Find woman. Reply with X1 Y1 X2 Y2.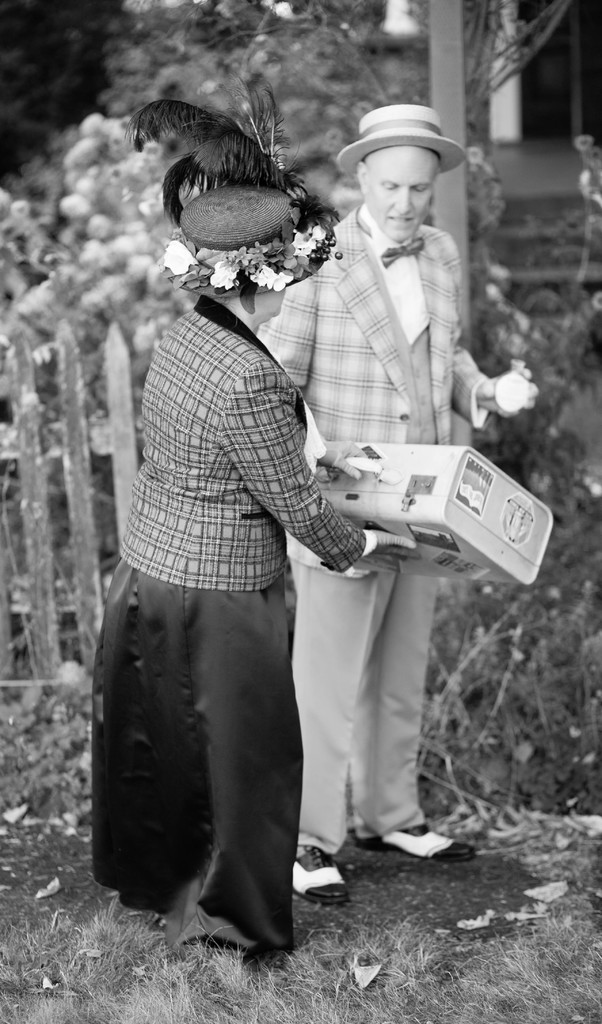
106 76 414 975.
